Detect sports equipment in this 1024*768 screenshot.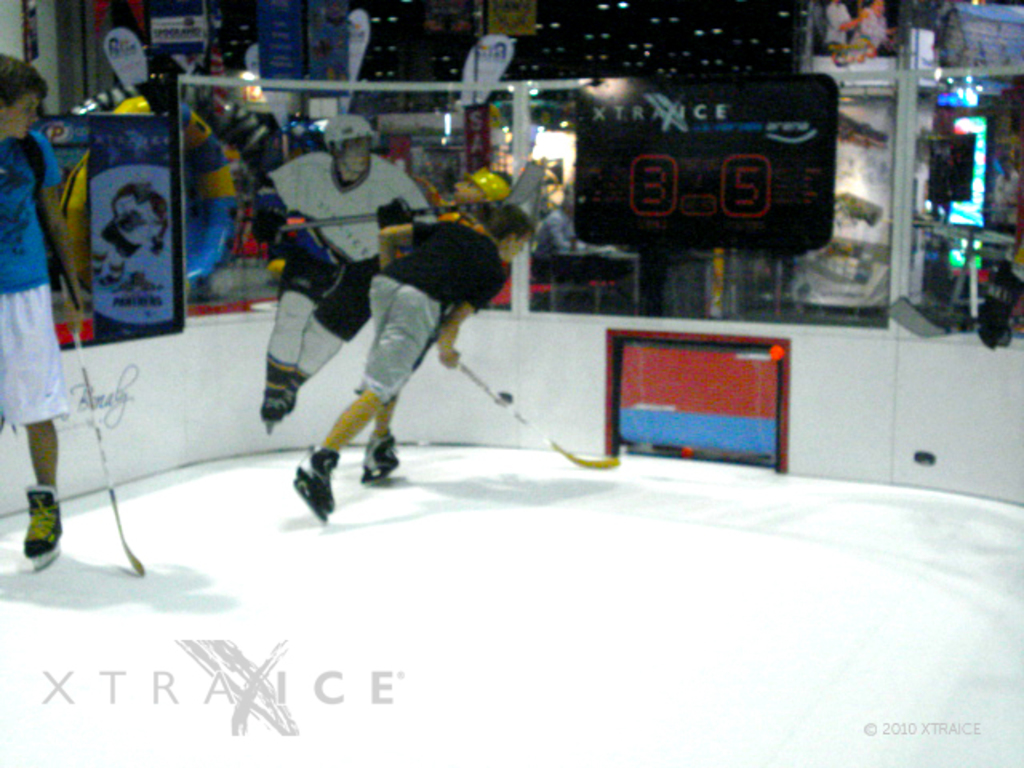
Detection: <bbox>298, 442, 341, 520</bbox>.
